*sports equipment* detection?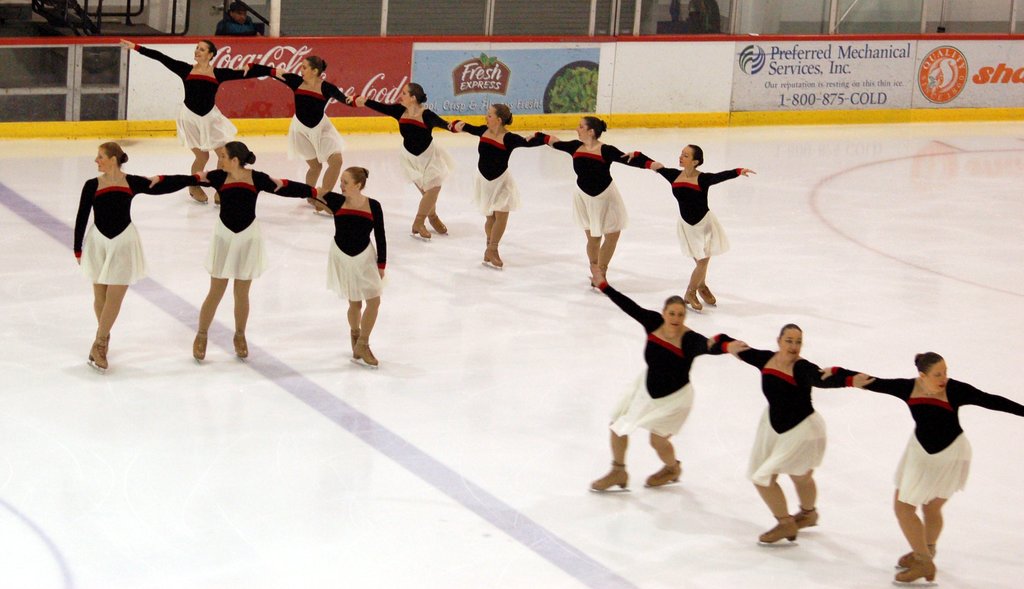
<bbox>405, 229, 434, 240</bbox>
